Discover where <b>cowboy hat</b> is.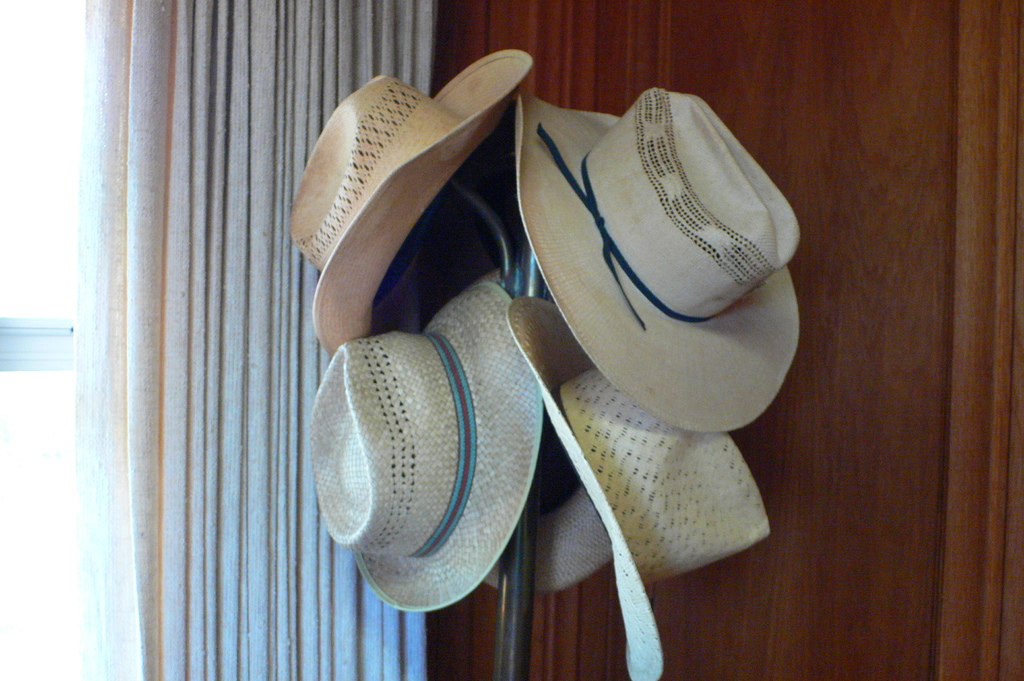
Discovered at 308:278:545:616.
